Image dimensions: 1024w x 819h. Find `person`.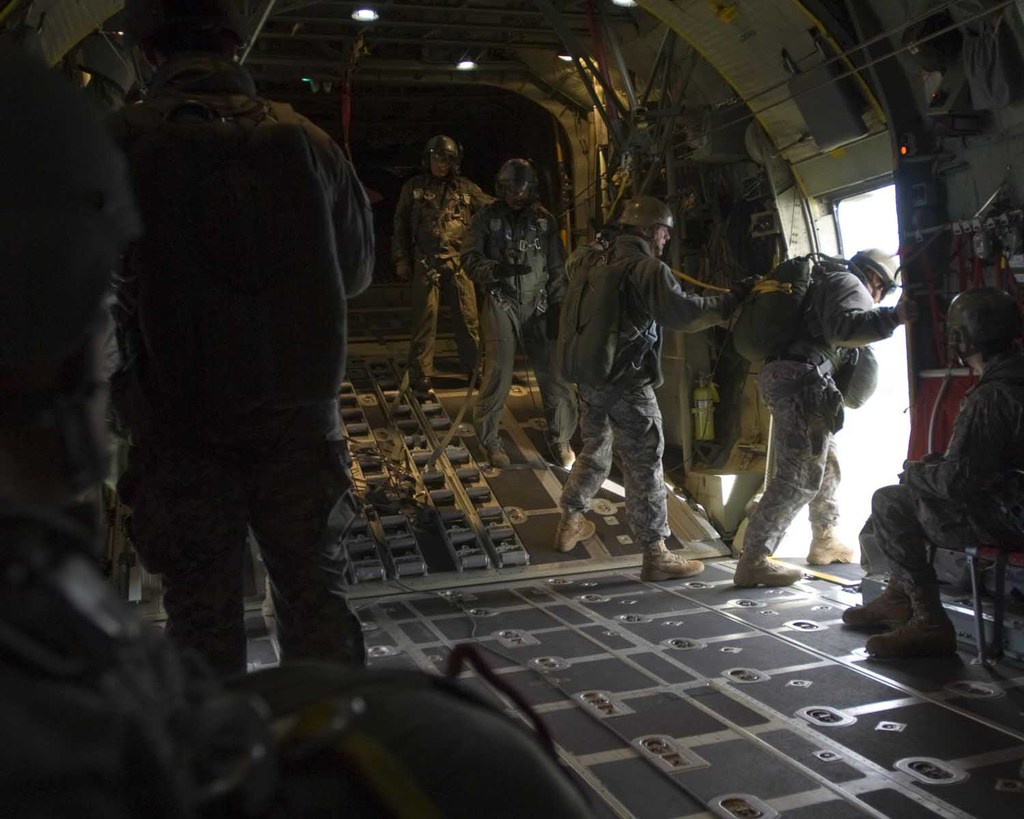
[457, 154, 582, 470].
